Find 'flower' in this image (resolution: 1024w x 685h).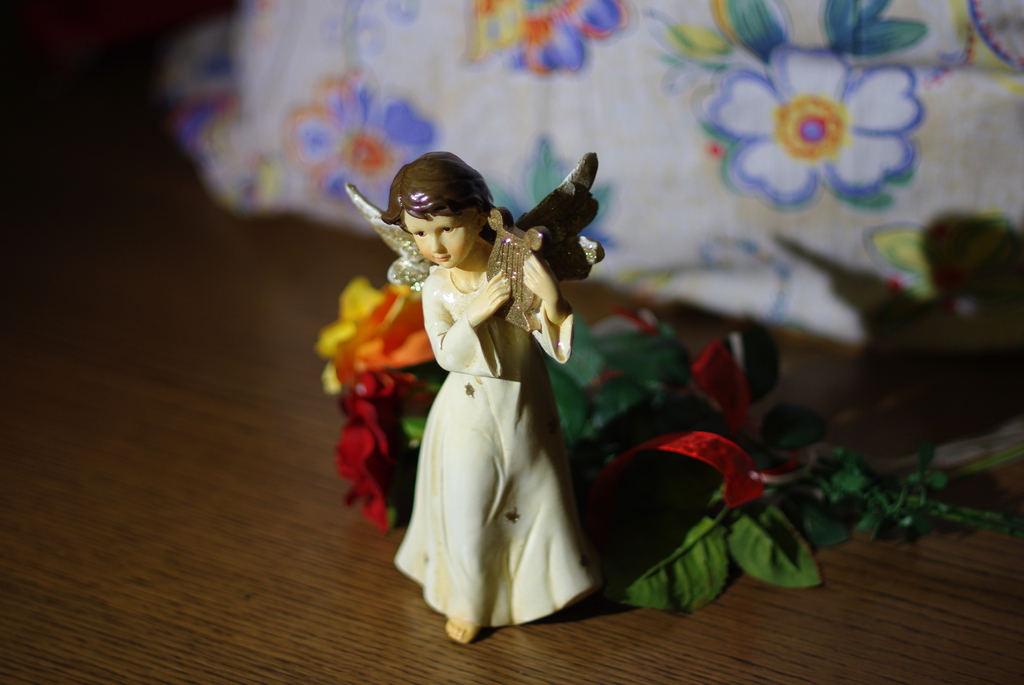
select_region(338, 280, 444, 386).
